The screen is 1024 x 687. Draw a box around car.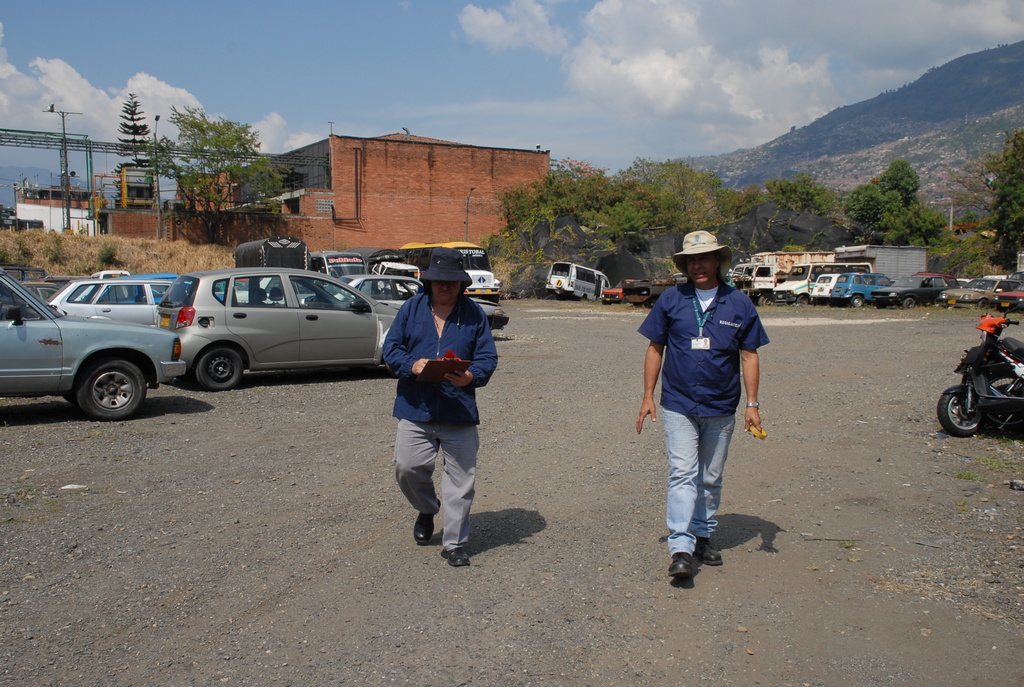
left=600, top=275, right=641, bottom=304.
